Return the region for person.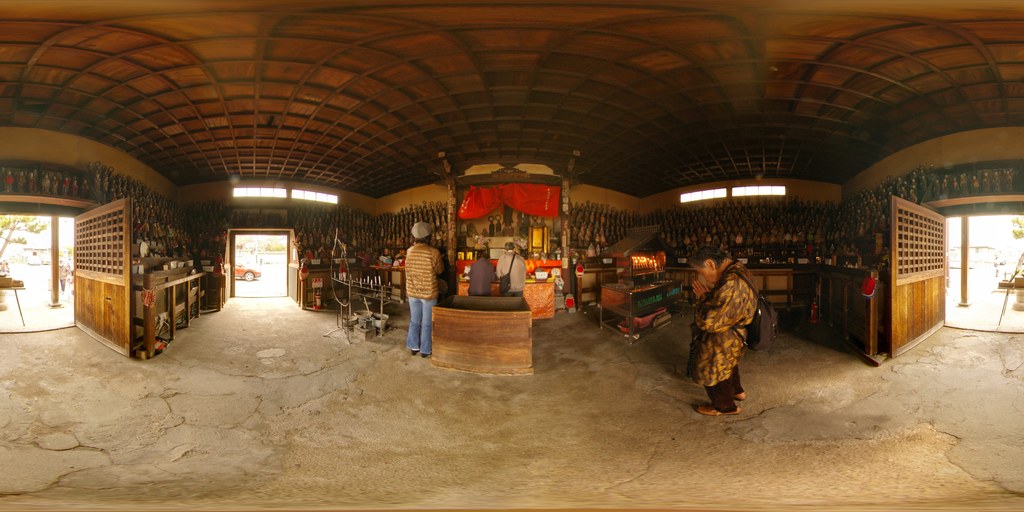
{"left": 680, "top": 239, "right": 762, "bottom": 427}.
